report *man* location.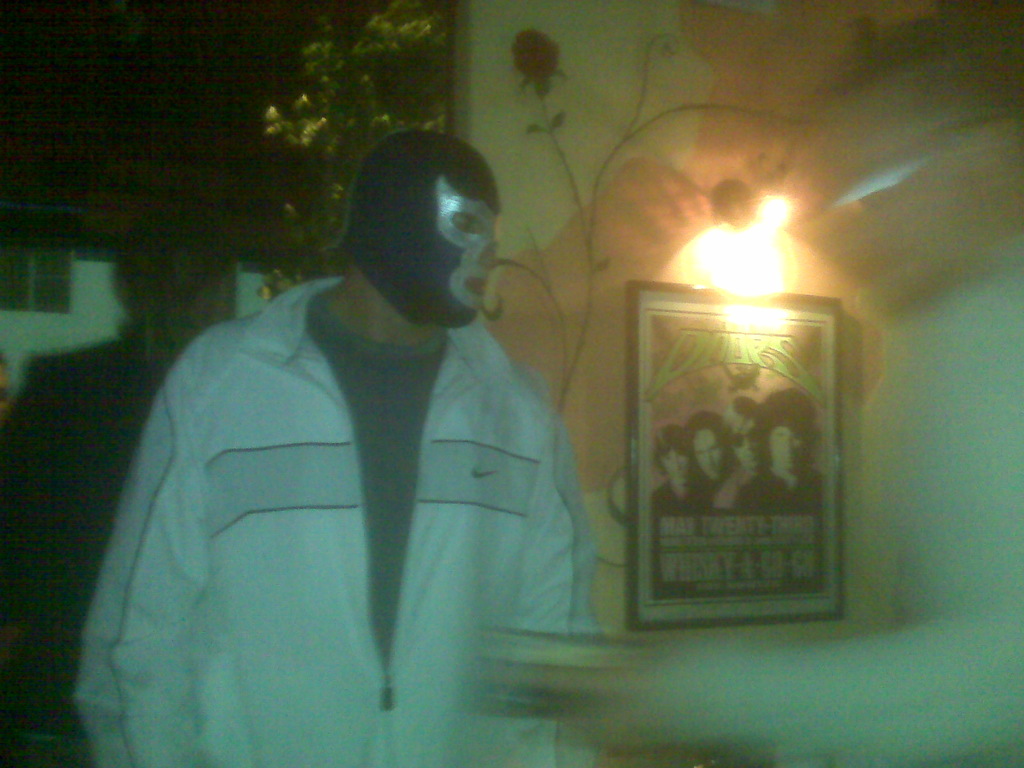
Report: (left=76, top=127, right=596, bottom=767).
